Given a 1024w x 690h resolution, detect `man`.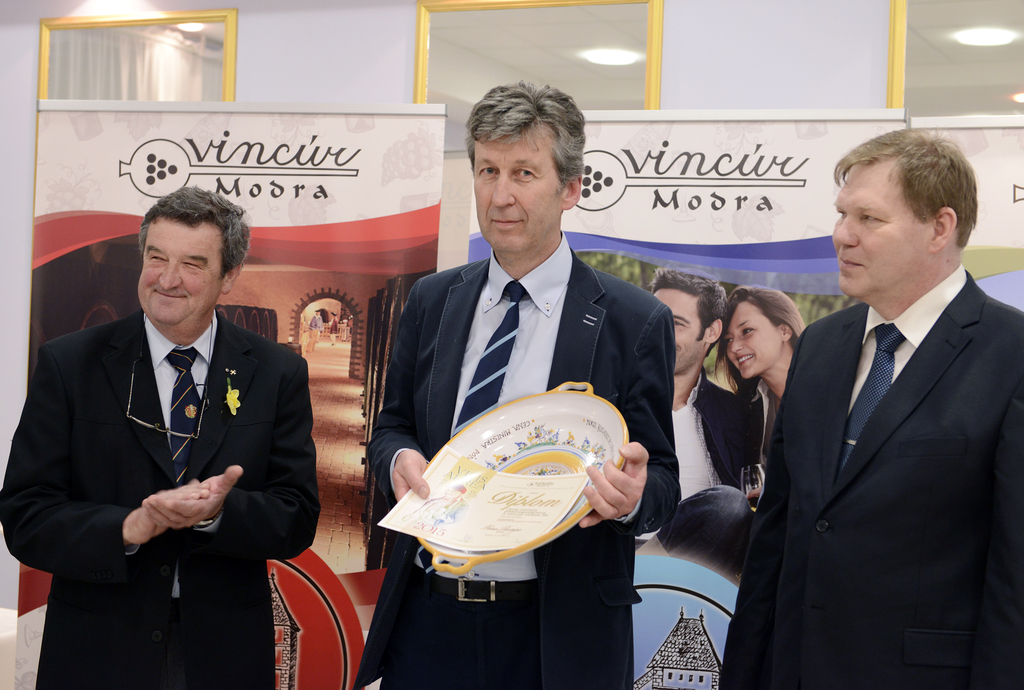
{"x1": 305, "y1": 310, "x2": 323, "y2": 353}.
